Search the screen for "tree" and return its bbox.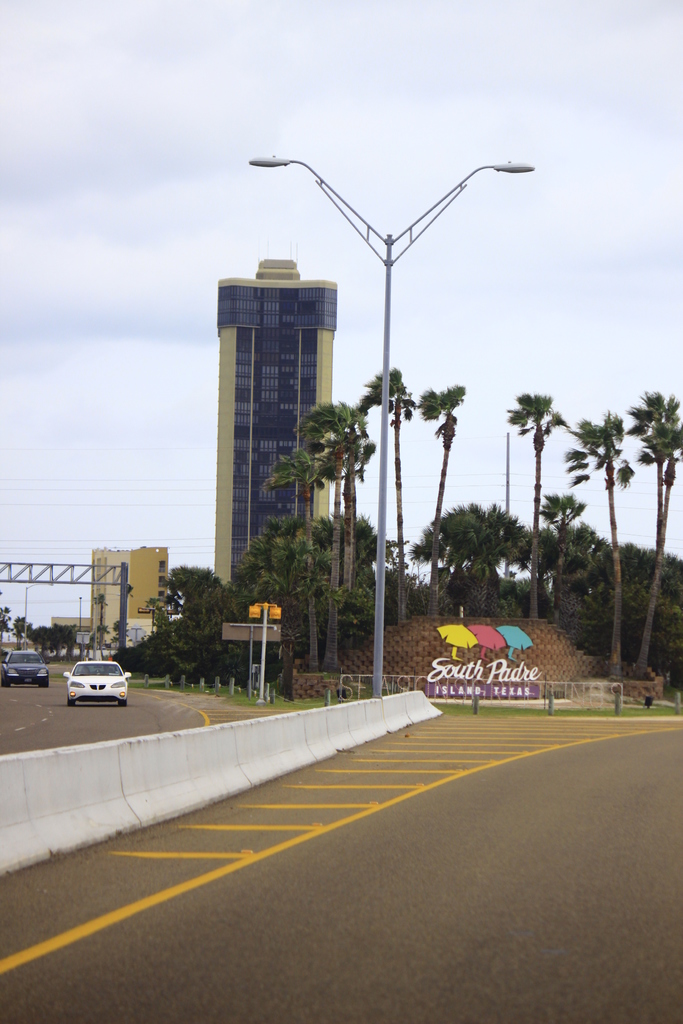
Found: (left=425, top=370, right=467, bottom=545).
